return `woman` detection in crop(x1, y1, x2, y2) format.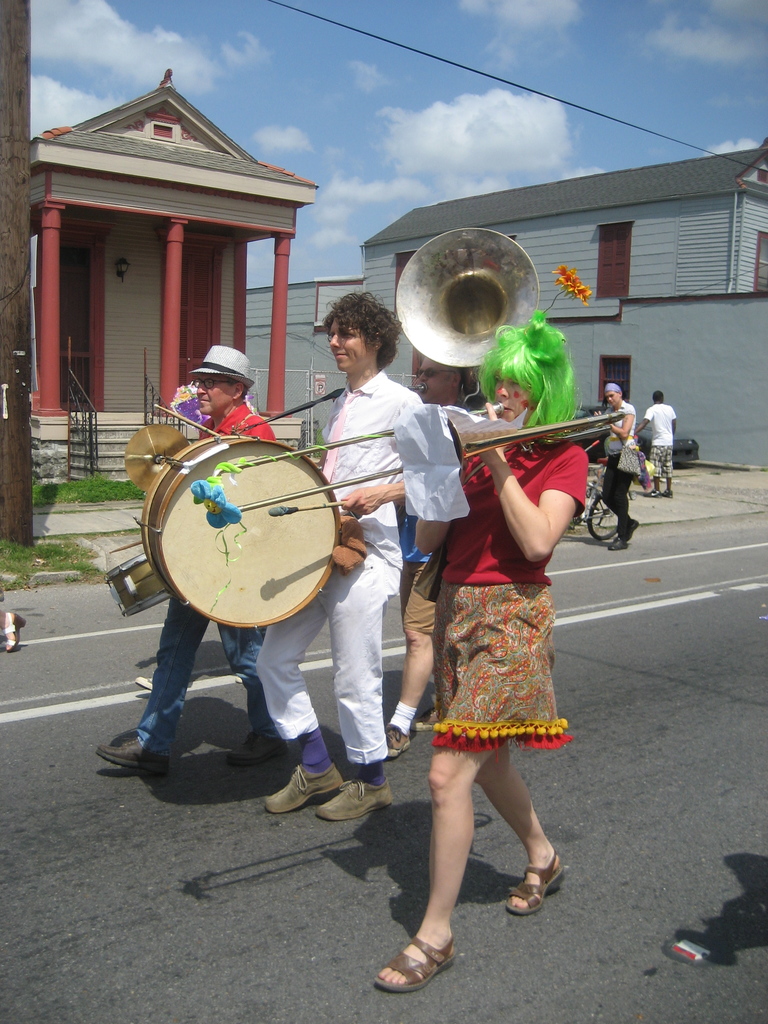
crop(399, 344, 609, 870).
